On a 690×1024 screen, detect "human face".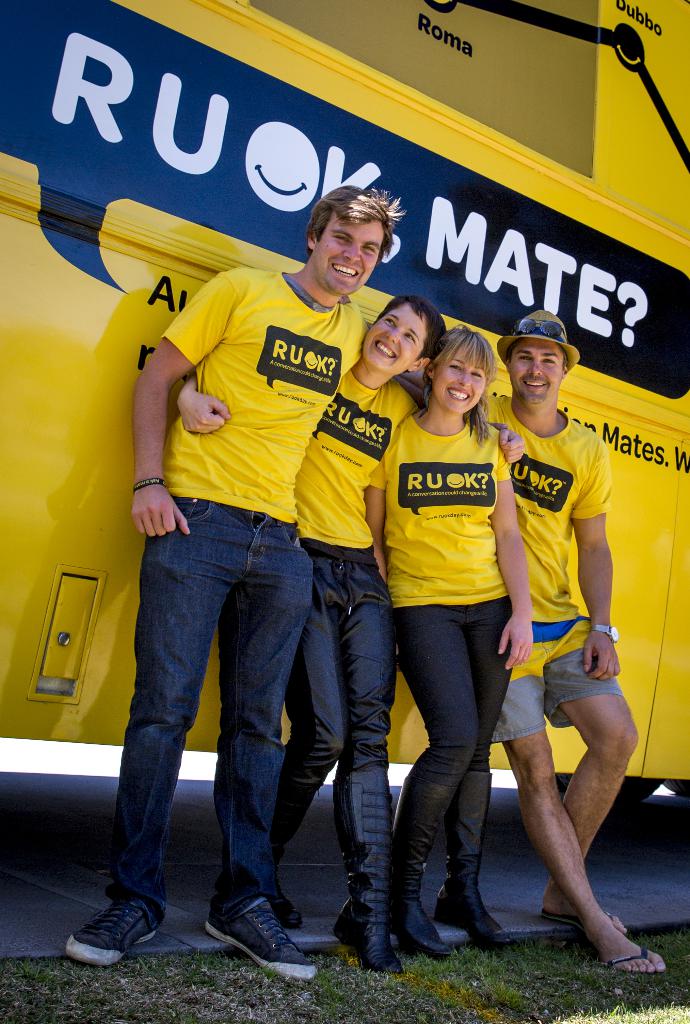
(left=363, top=305, right=424, bottom=372).
